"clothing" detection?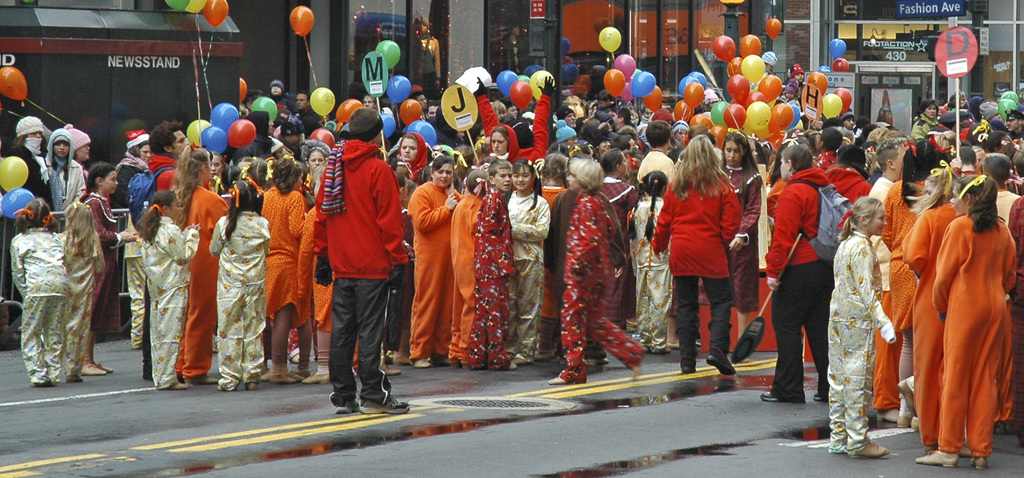
locate(560, 191, 646, 384)
